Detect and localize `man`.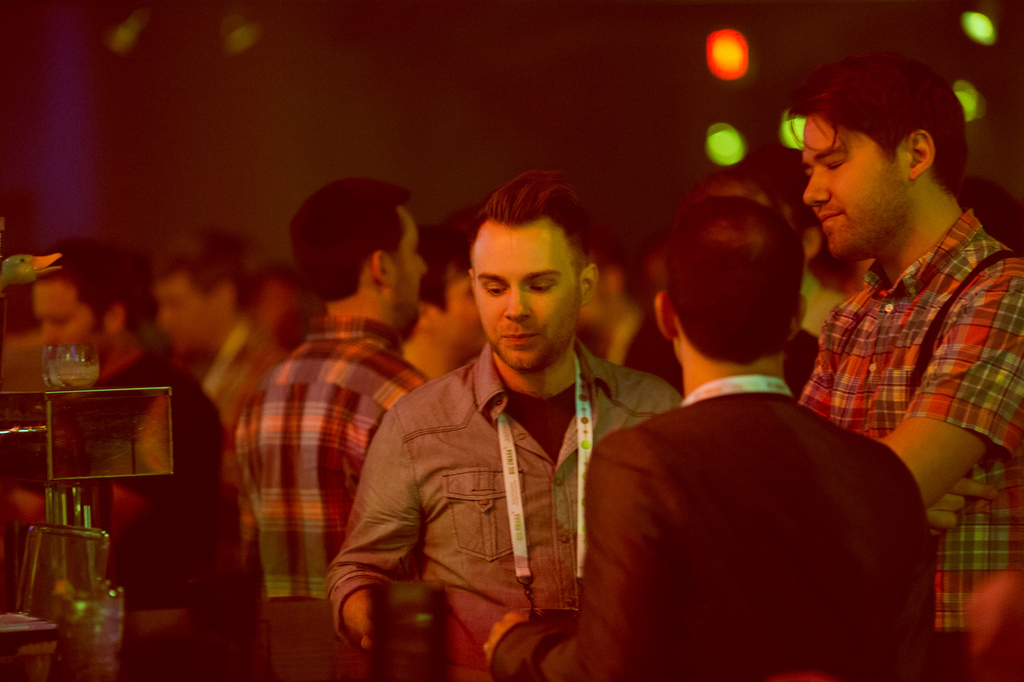
Localized at crop(3, 241, 220, 610).
